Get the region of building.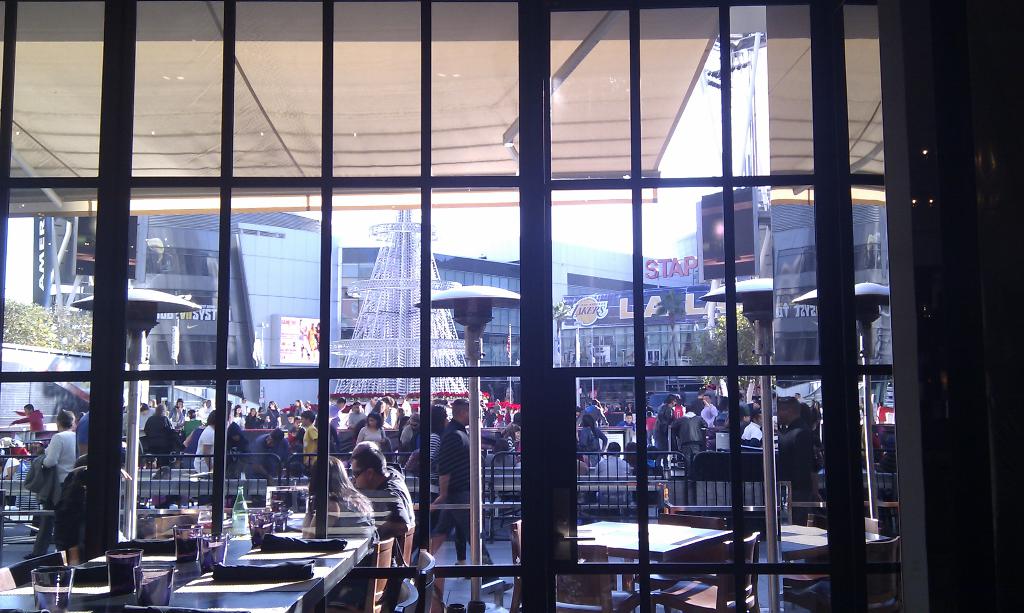
<region>0, 0, 1023, 610</region>.
